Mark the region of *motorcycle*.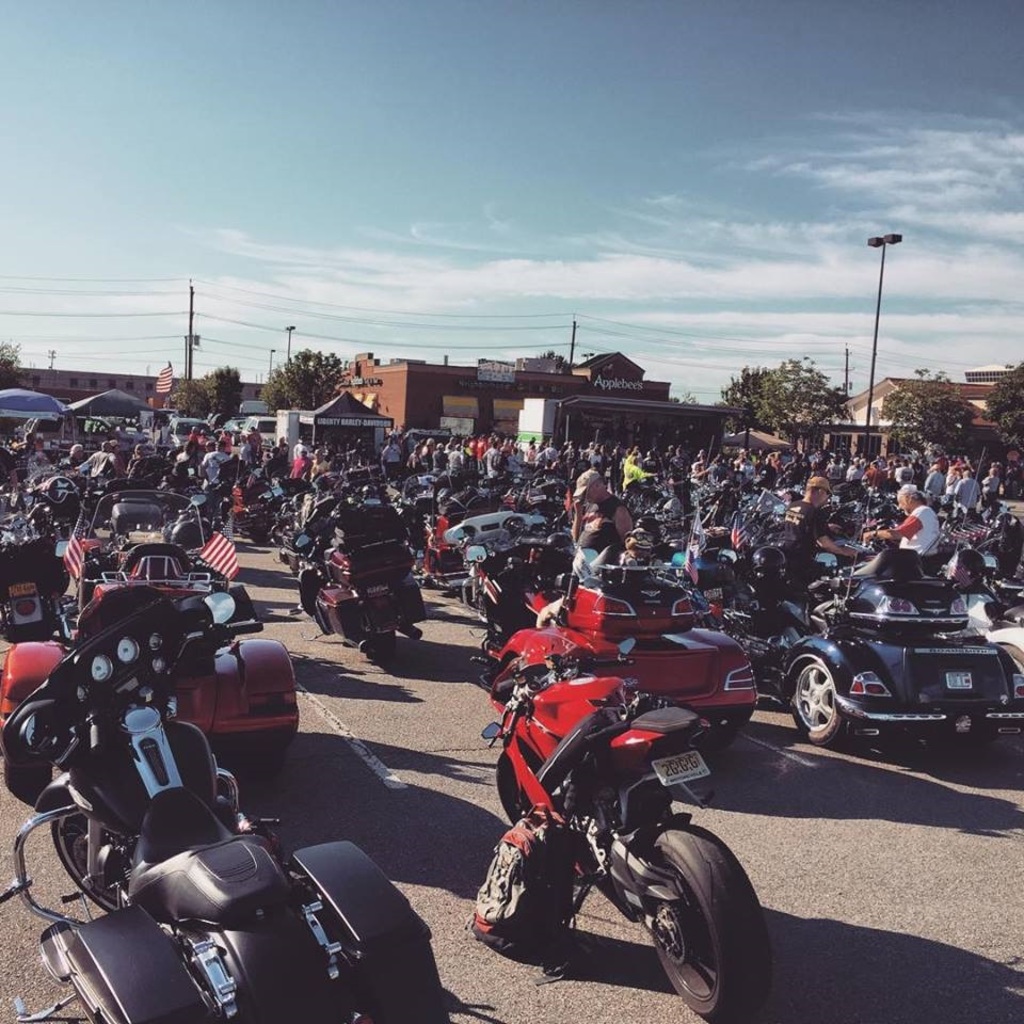
Region: rect(12, 559, 347, 1023).
